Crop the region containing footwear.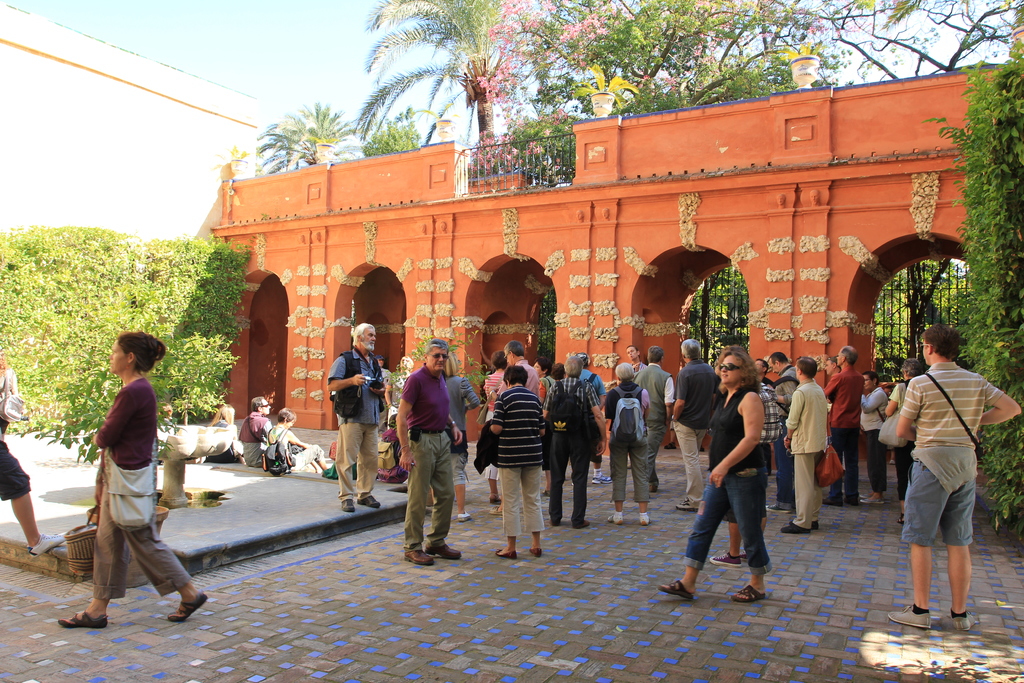
Crop region: [x1=488, y1=504, x2=502, y2=514].
